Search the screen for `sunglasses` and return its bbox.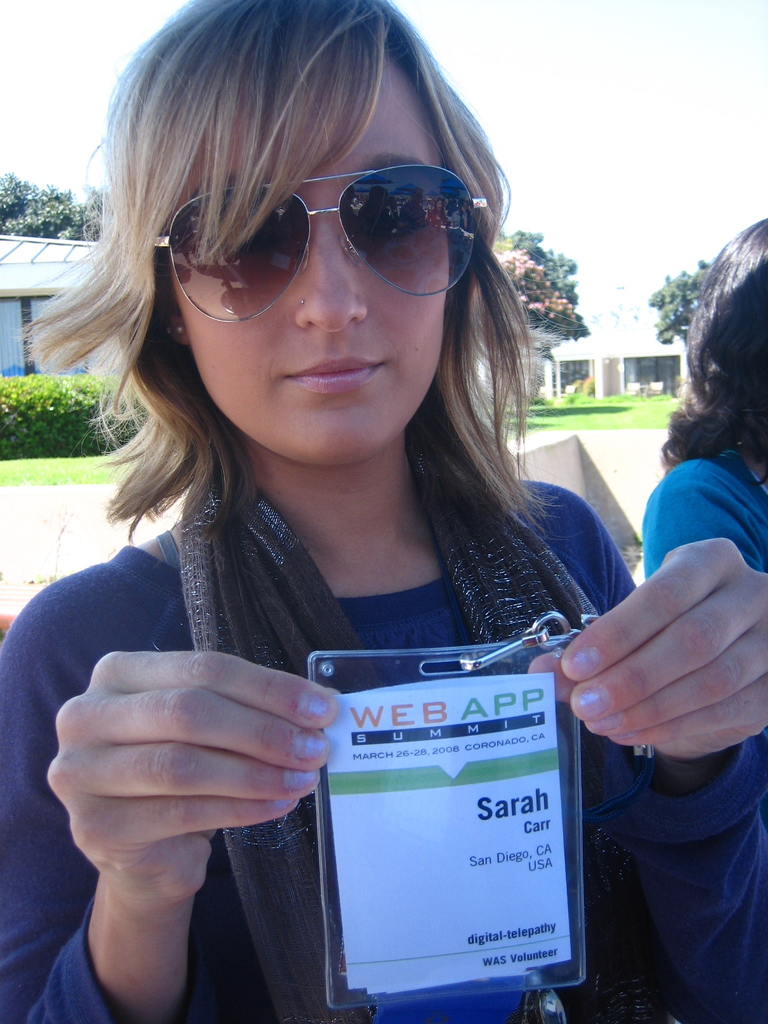
Found: [x1=152, y1=163, x2=484, y2=323].
